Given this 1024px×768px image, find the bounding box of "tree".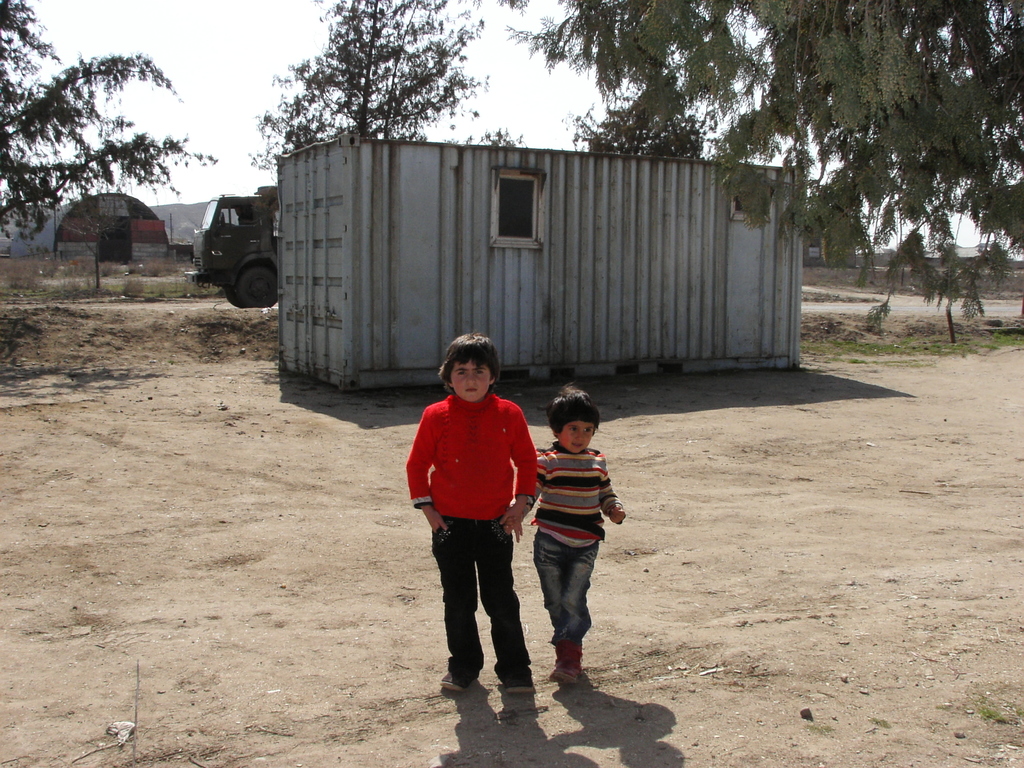
20:36:209:264.
